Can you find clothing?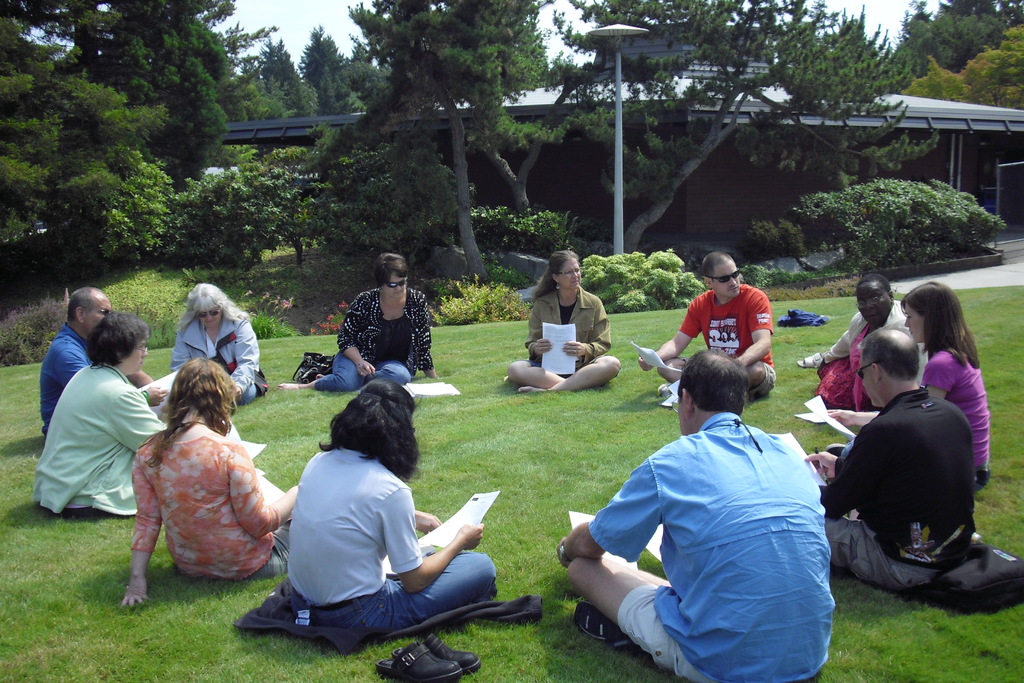
Yes, bounding box: (816,290,925,371).
